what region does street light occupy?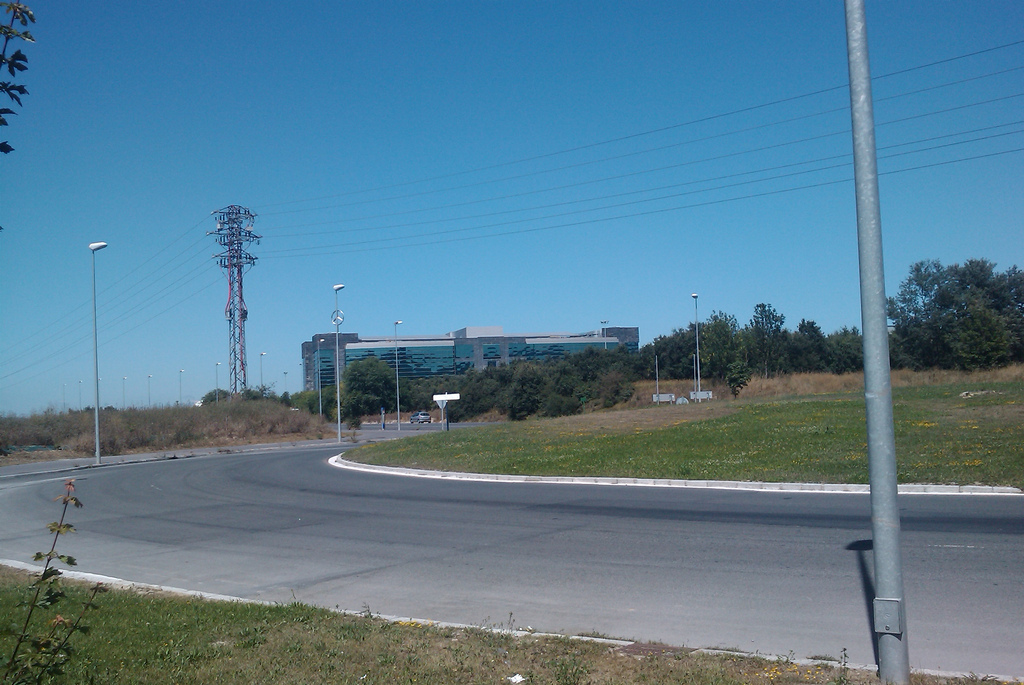
region(260, 348, 268, 395).
